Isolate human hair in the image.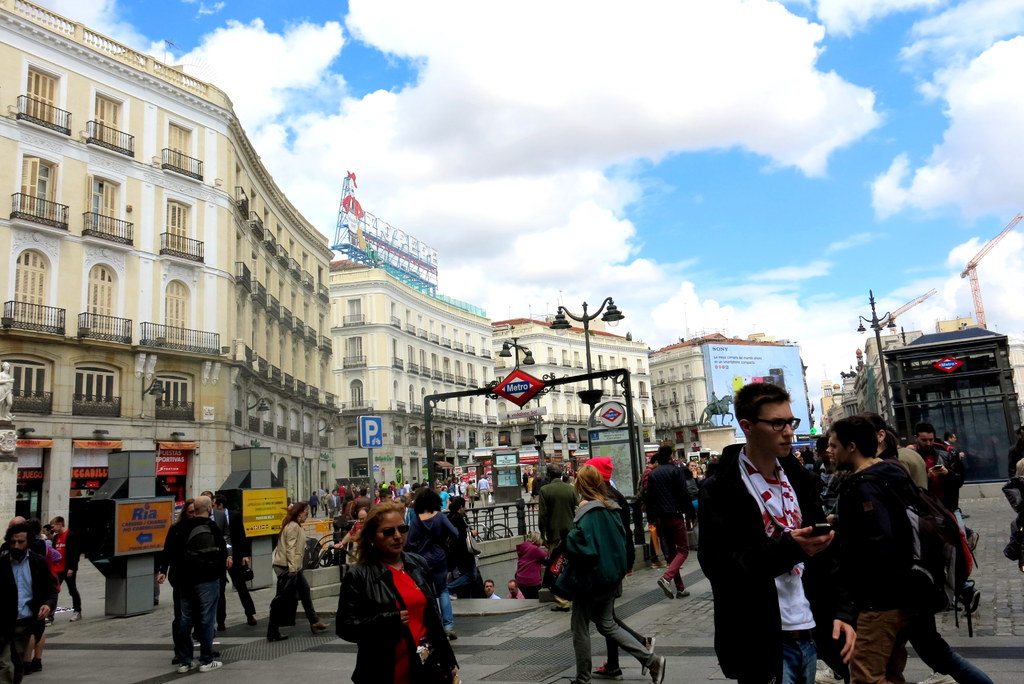
Isolated region: bbox=[828, 420, 879, 454].
